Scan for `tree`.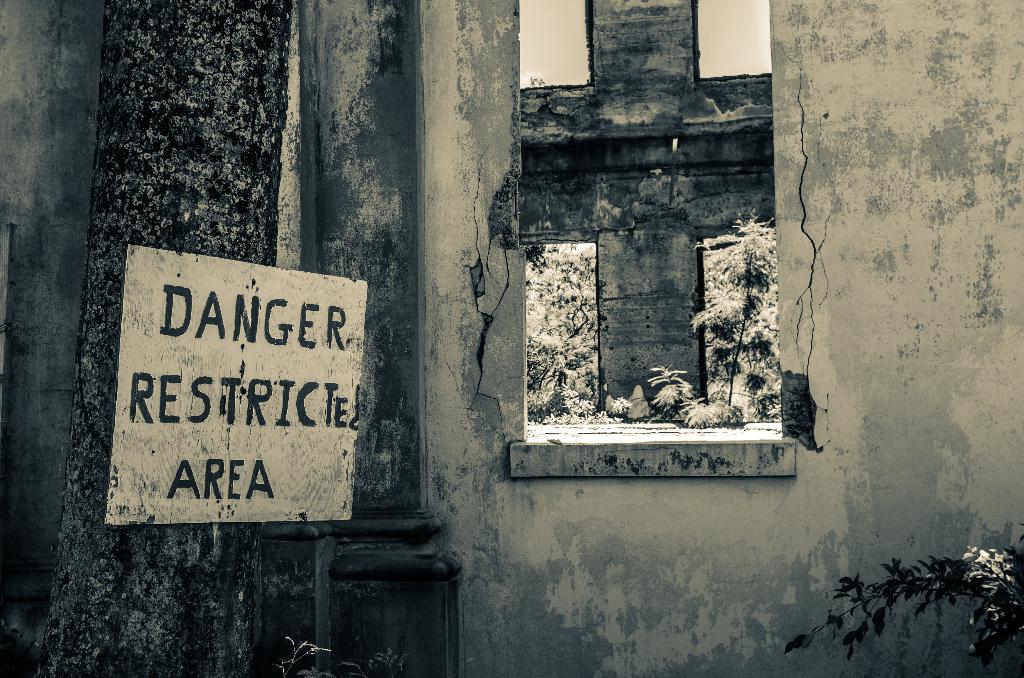
Scan result: (left=35, top=0, right=291, bottom=677).
